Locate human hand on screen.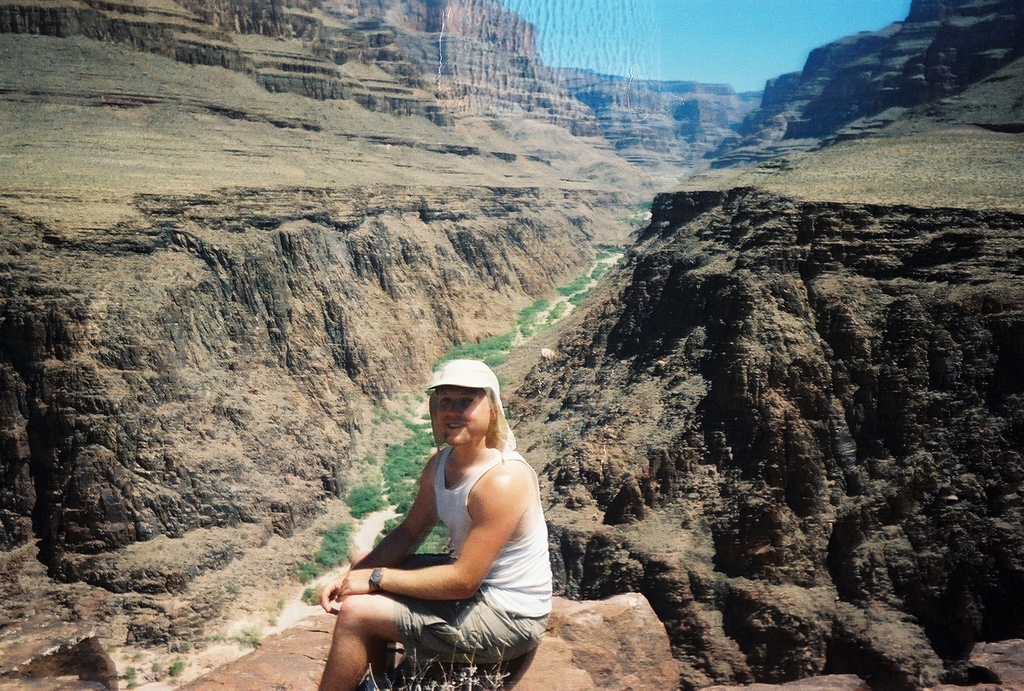
On screen at <region>316, 571, 347, 617</region>.
